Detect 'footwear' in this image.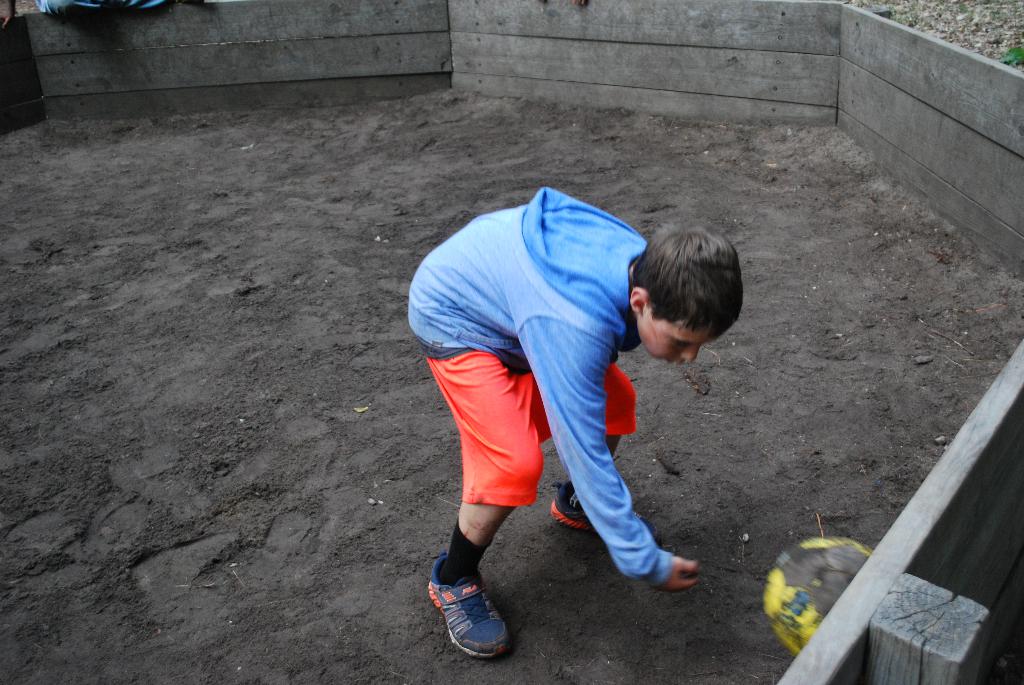
Detection: 545,479,659,539.
